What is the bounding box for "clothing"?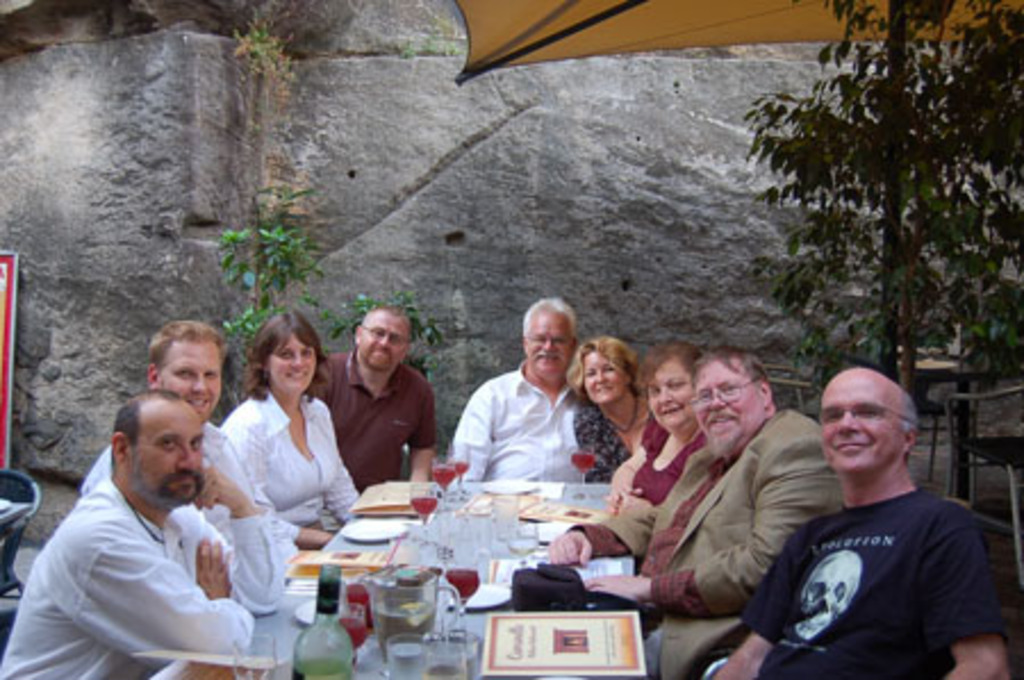
bbox(737, 489, 1008, 678).
